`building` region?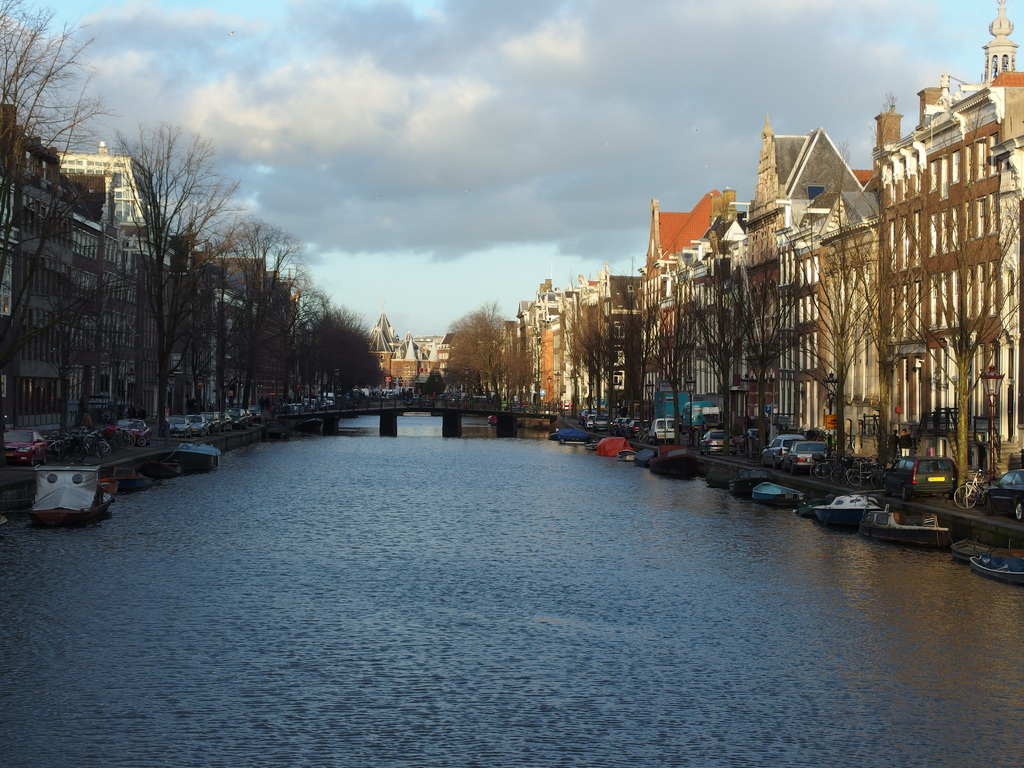
bbox=[371, 333, 441, 390]
